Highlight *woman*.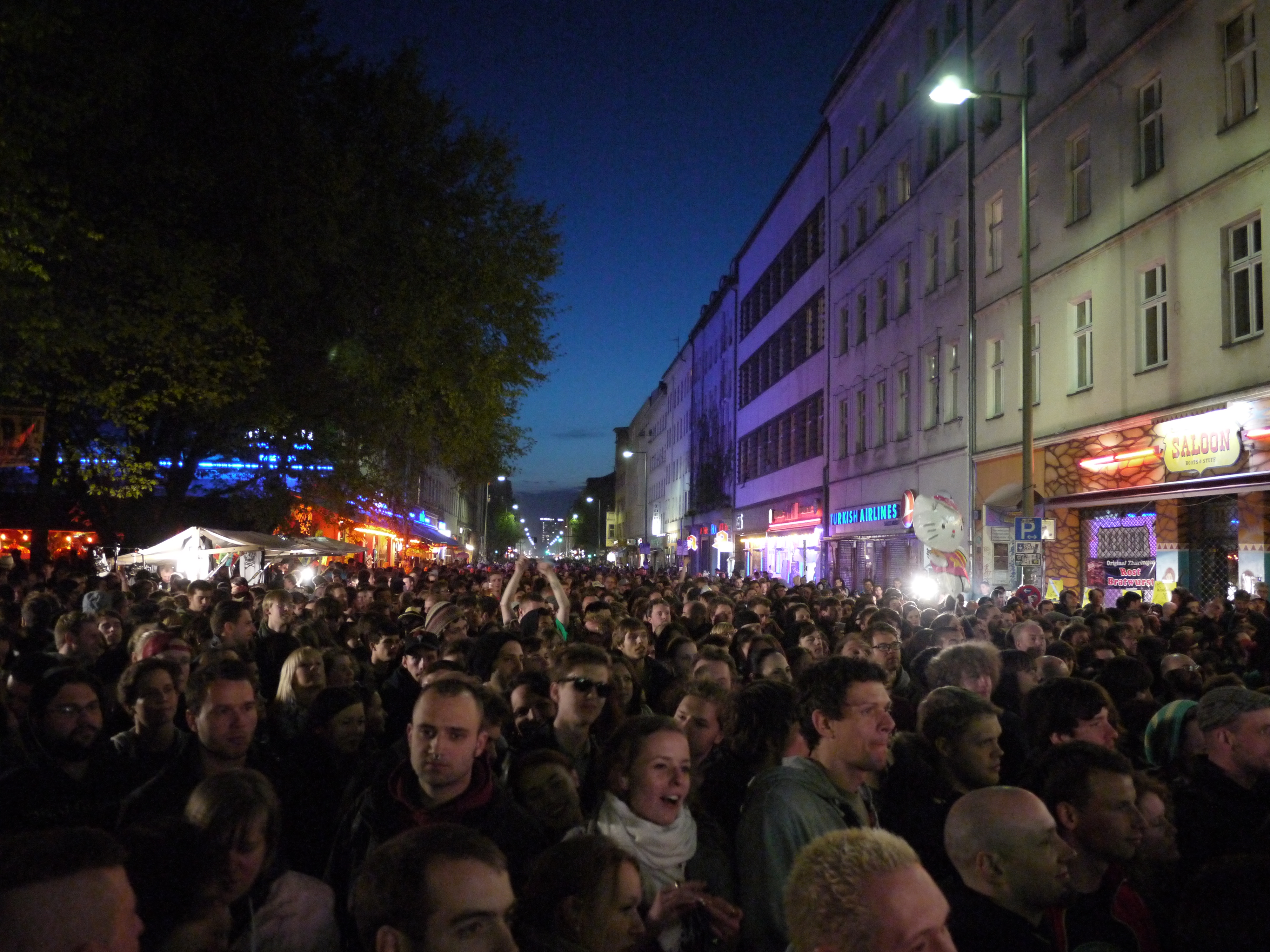
Highlighted region: detection(181, 228, 234, 294).
